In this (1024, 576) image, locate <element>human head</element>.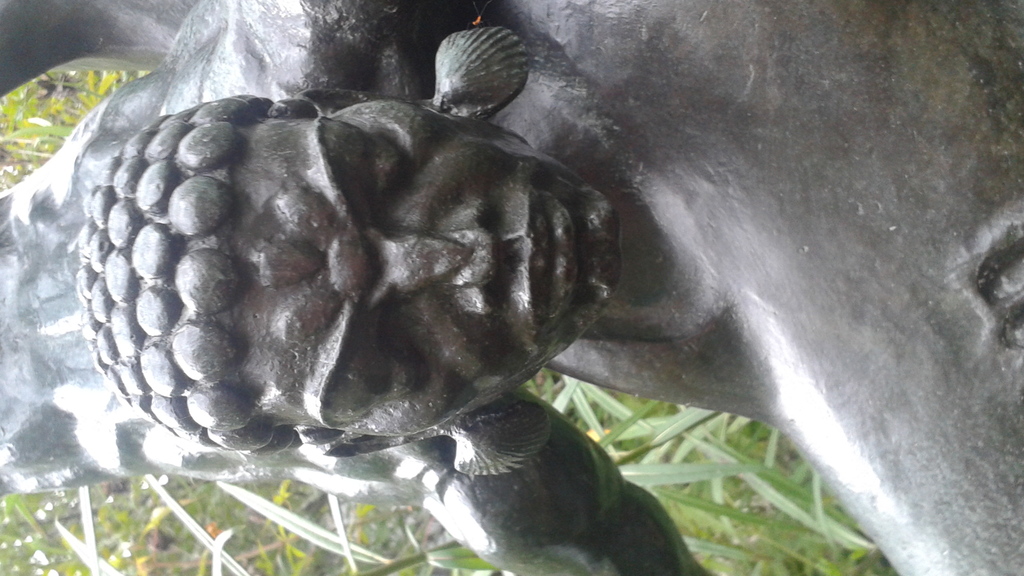
Bounding box: region(45, 88, 618, 428).
